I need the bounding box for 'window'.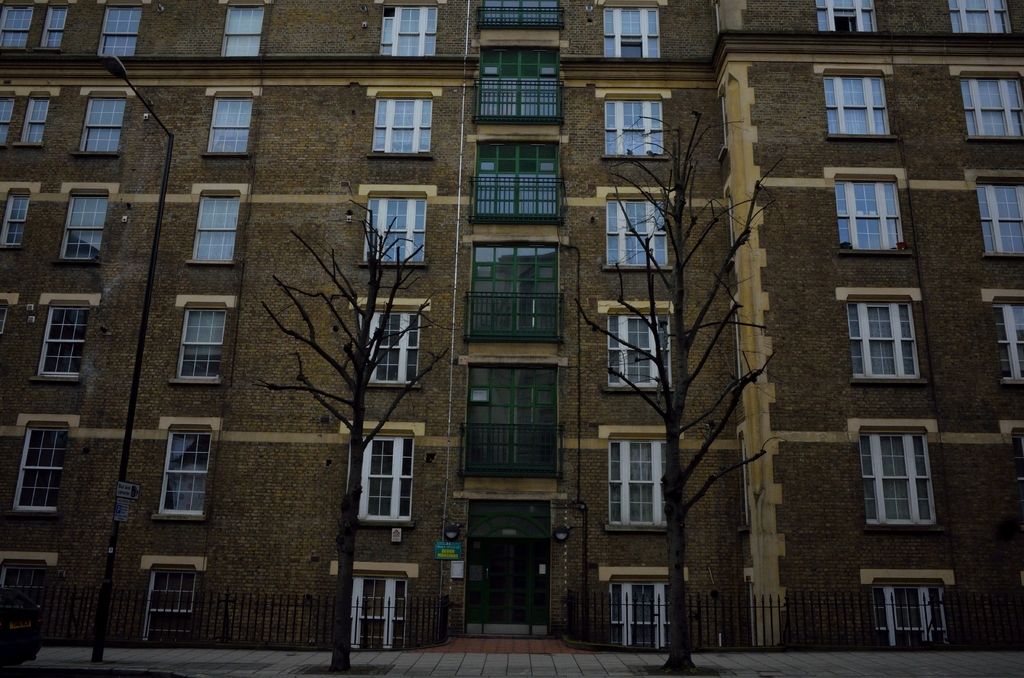
Here it is: (468, 368, 555, 406).
